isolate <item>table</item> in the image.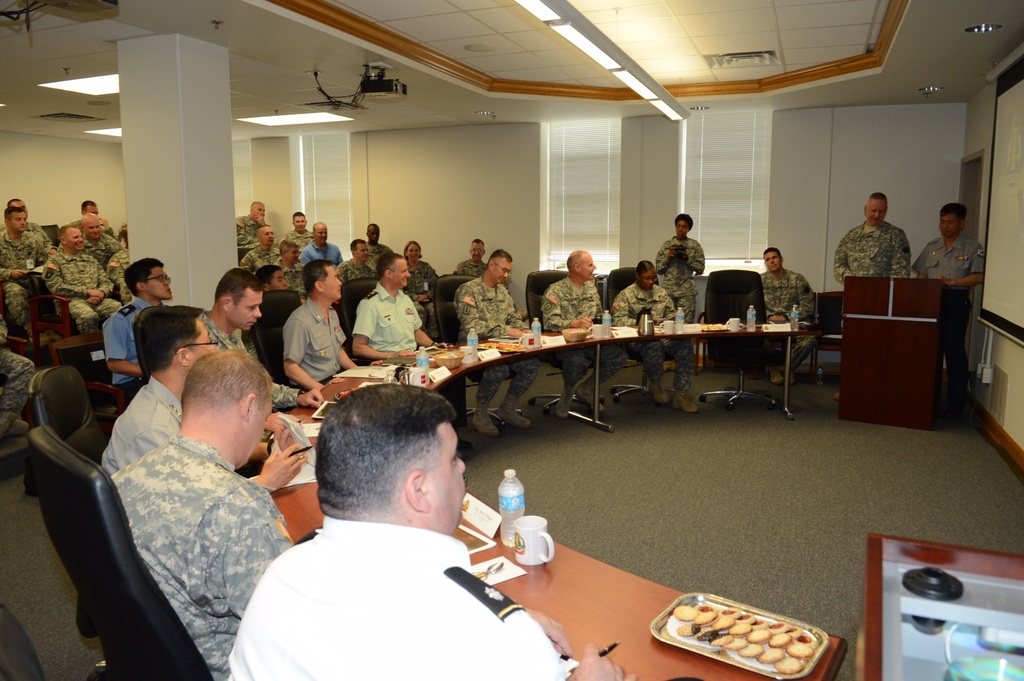
Isolated region: region(858, 532, 1023, 680).
